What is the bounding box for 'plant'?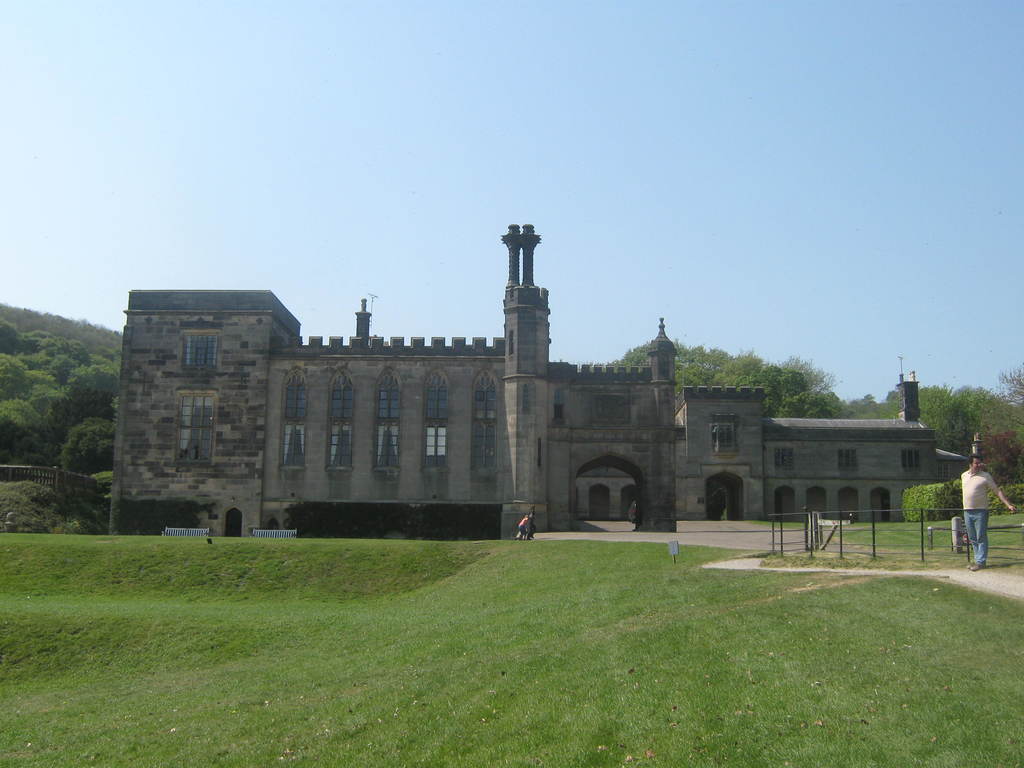
0, 475, 122, 534.
